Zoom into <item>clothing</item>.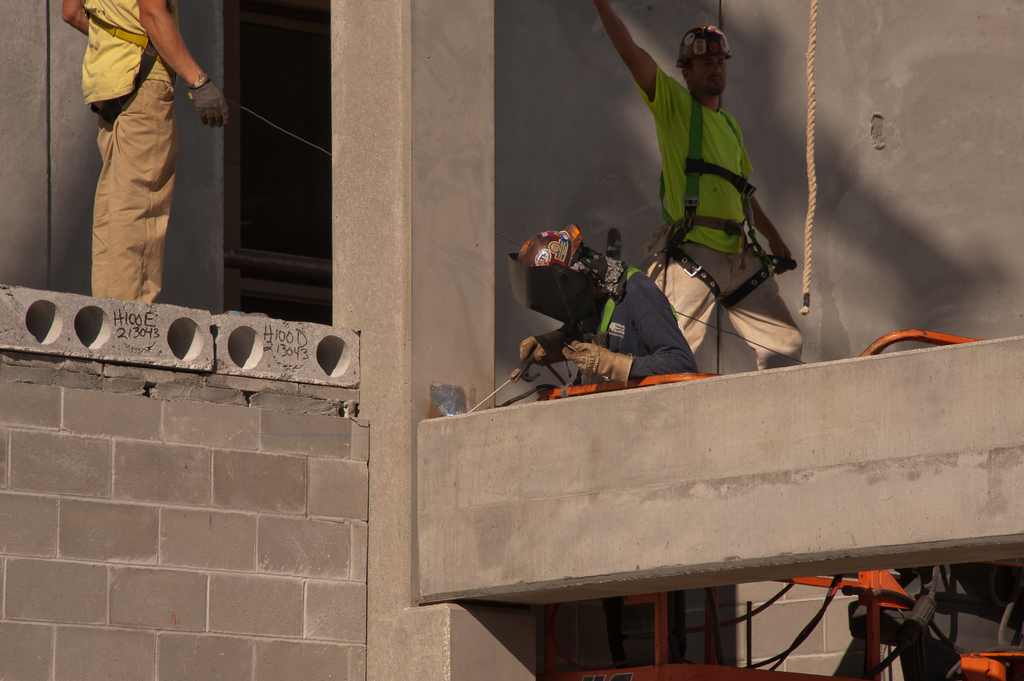
Zoom target: rect(81, 0, 181, 306).
